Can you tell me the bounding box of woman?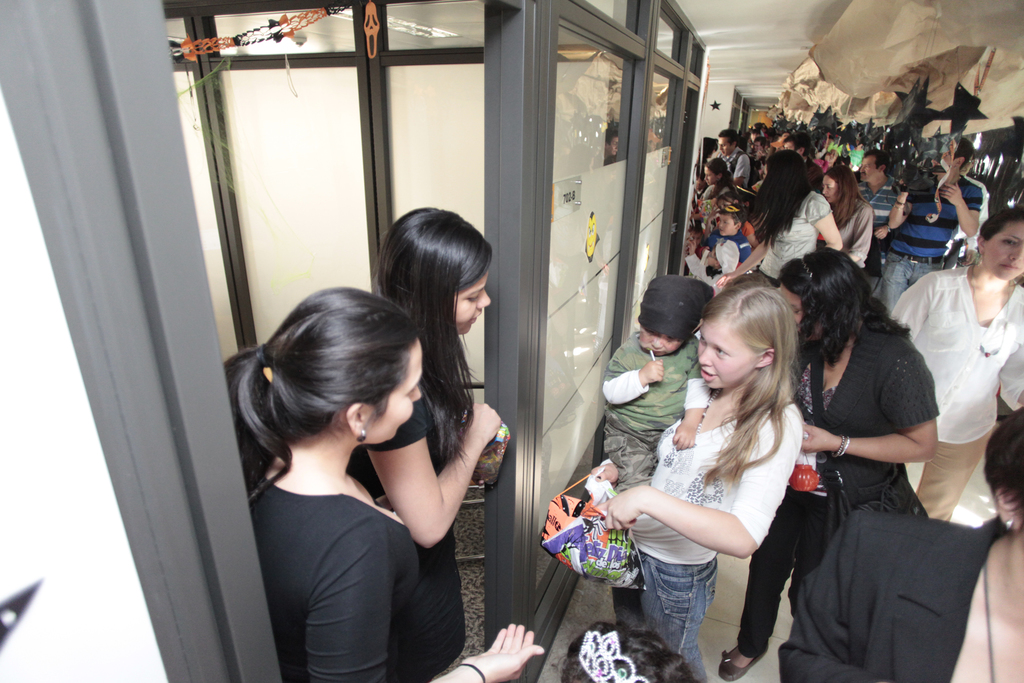
[x1=344, y1=204, x2=511, y2=682].
